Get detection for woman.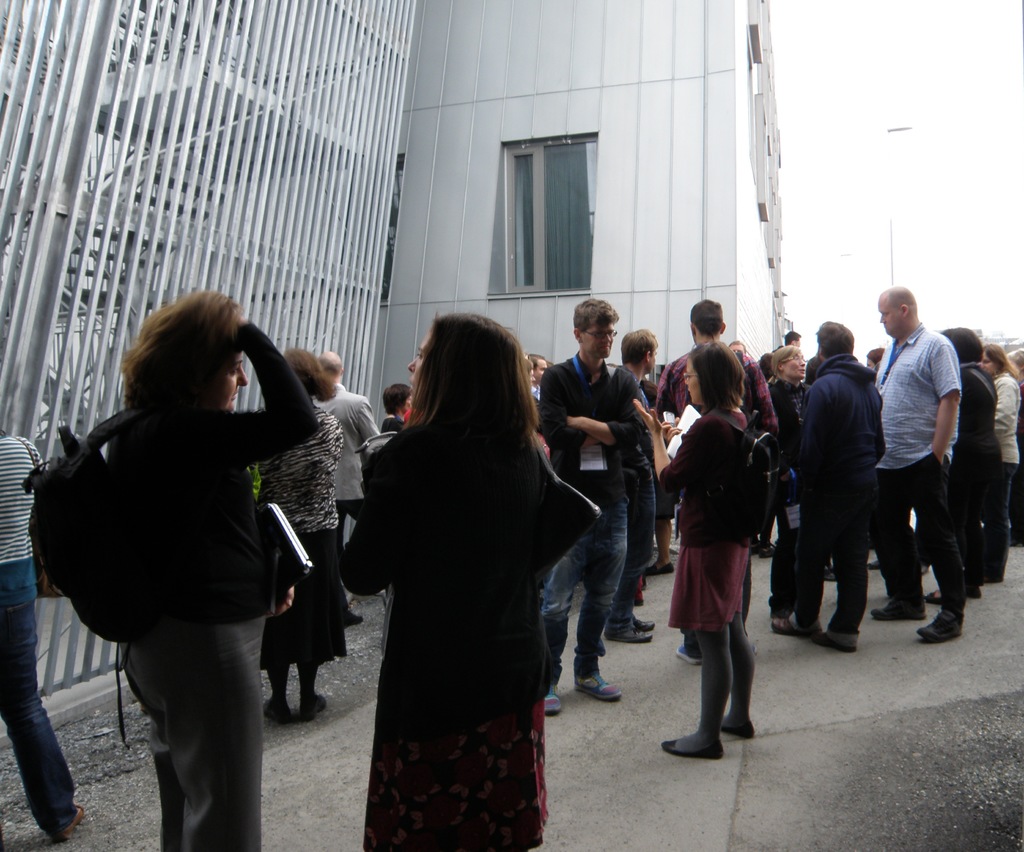
Detection: [104,291,317,851].
